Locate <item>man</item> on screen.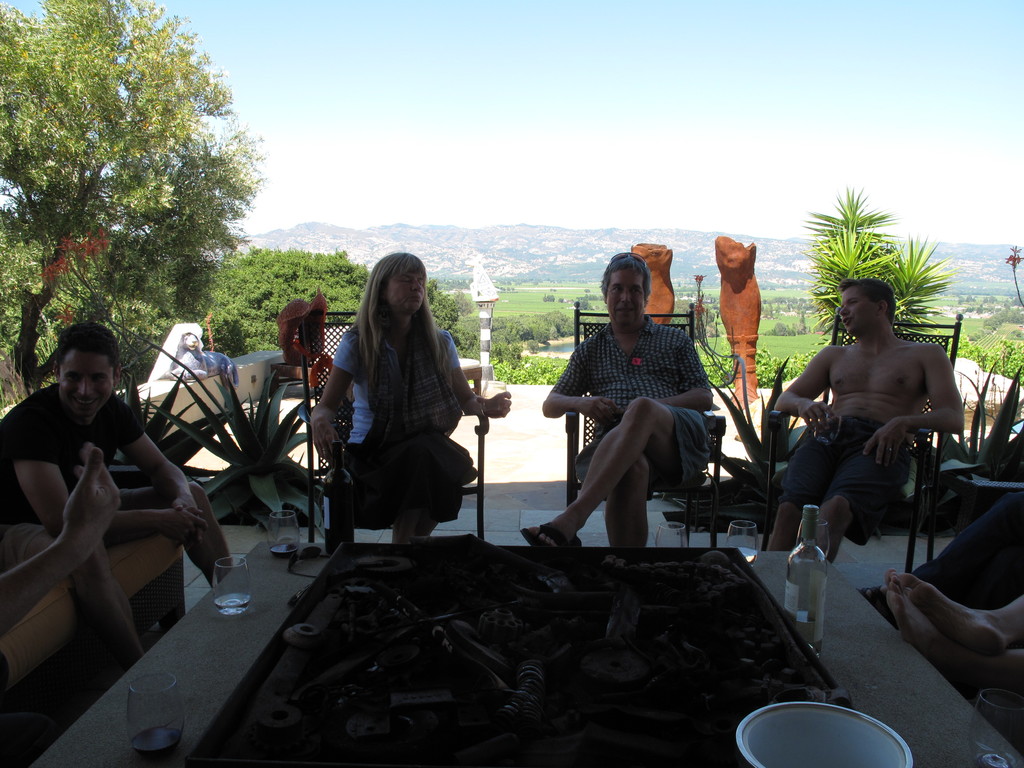
On screen at 763,280,964,558.
